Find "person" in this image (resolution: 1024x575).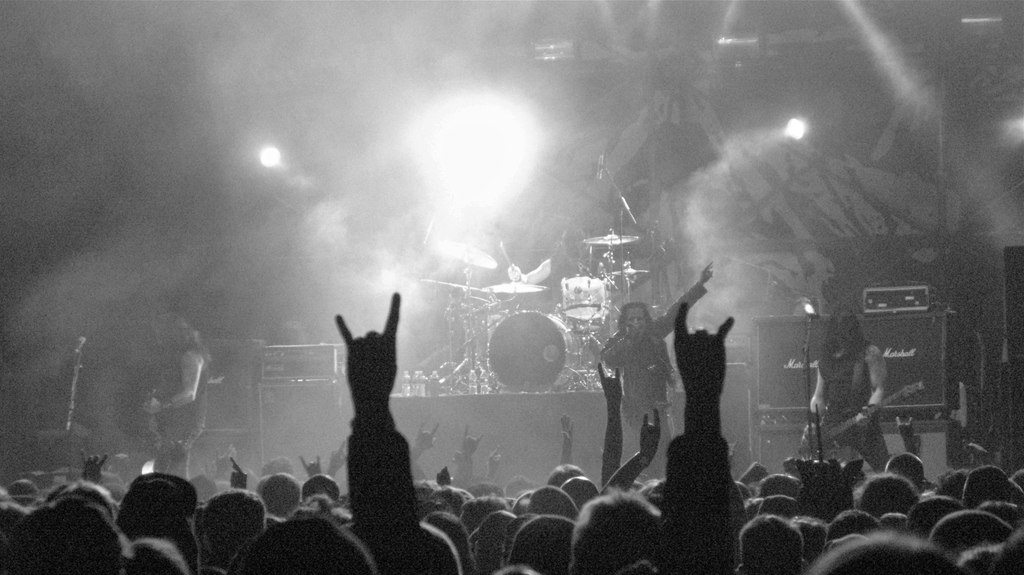
792/304/888/473.
